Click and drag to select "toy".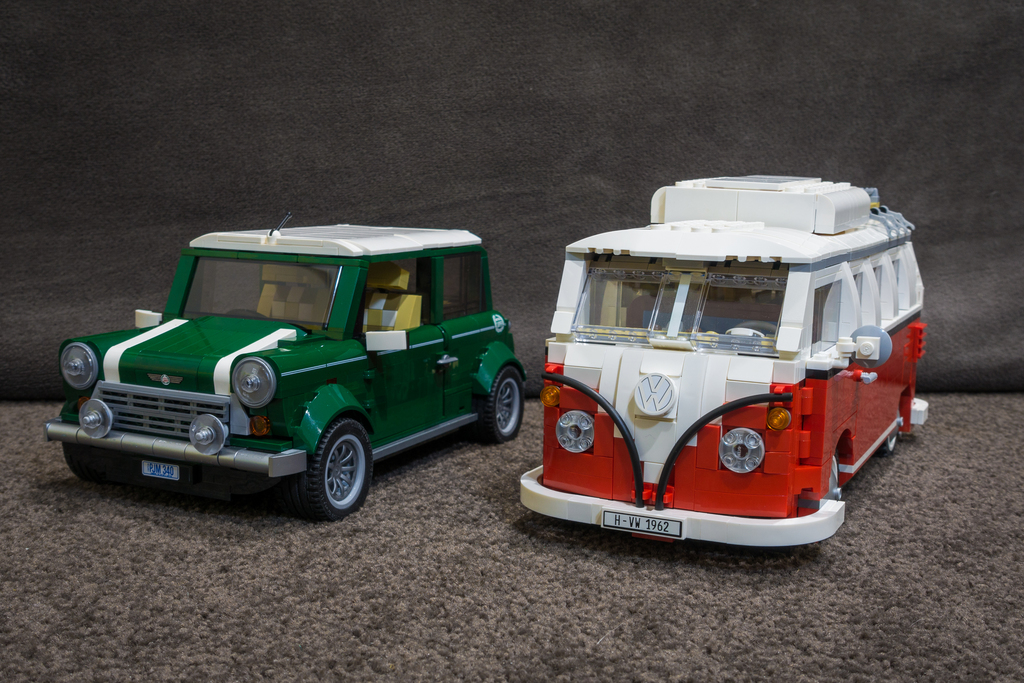
Selection: left=497, top=170, right=943, bottom=553.
